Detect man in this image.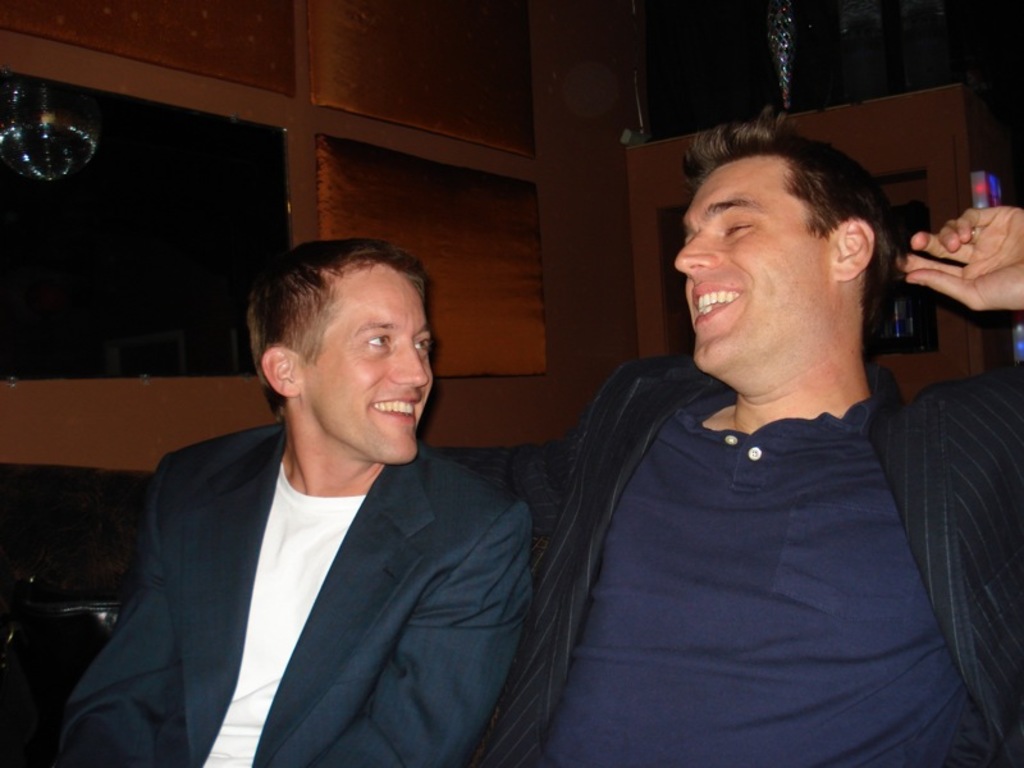
Detection: (x1=50, y1=236, x2=527, y2=767).
